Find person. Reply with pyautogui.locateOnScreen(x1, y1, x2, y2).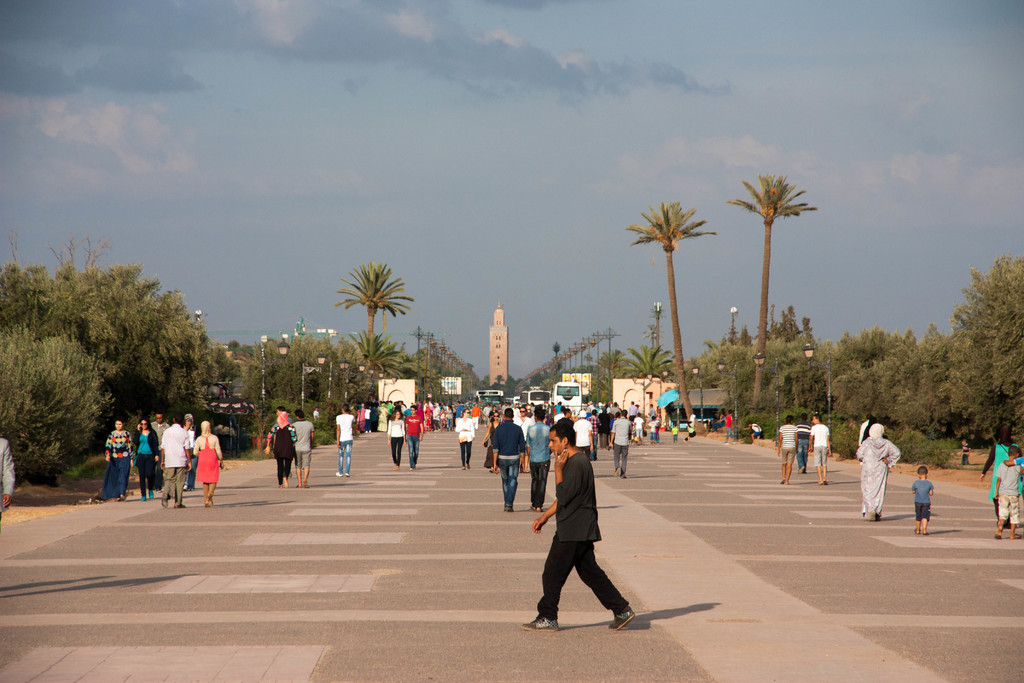
pyautogui.locateOnScreen(334, 404, 356, 477).
